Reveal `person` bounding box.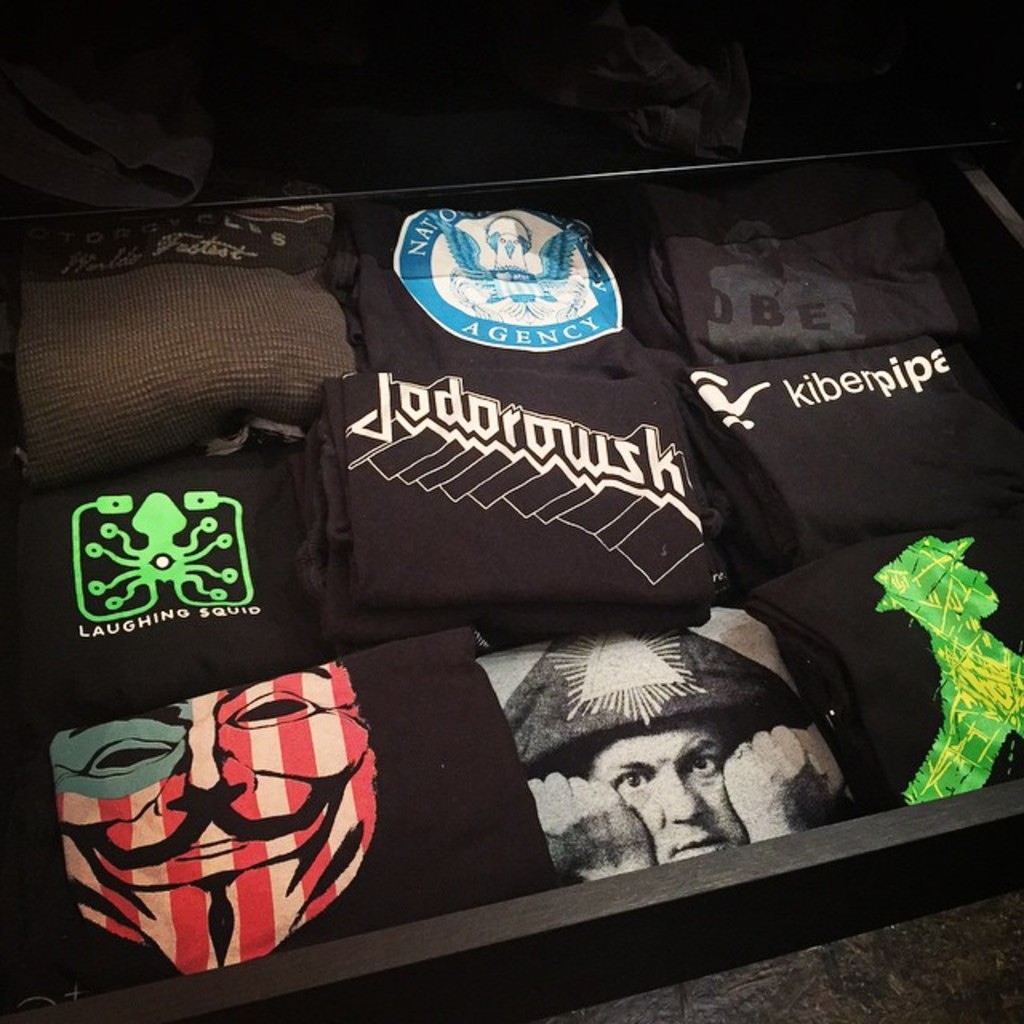
Revealed: <region>515, 632, 819, 862</region>.
